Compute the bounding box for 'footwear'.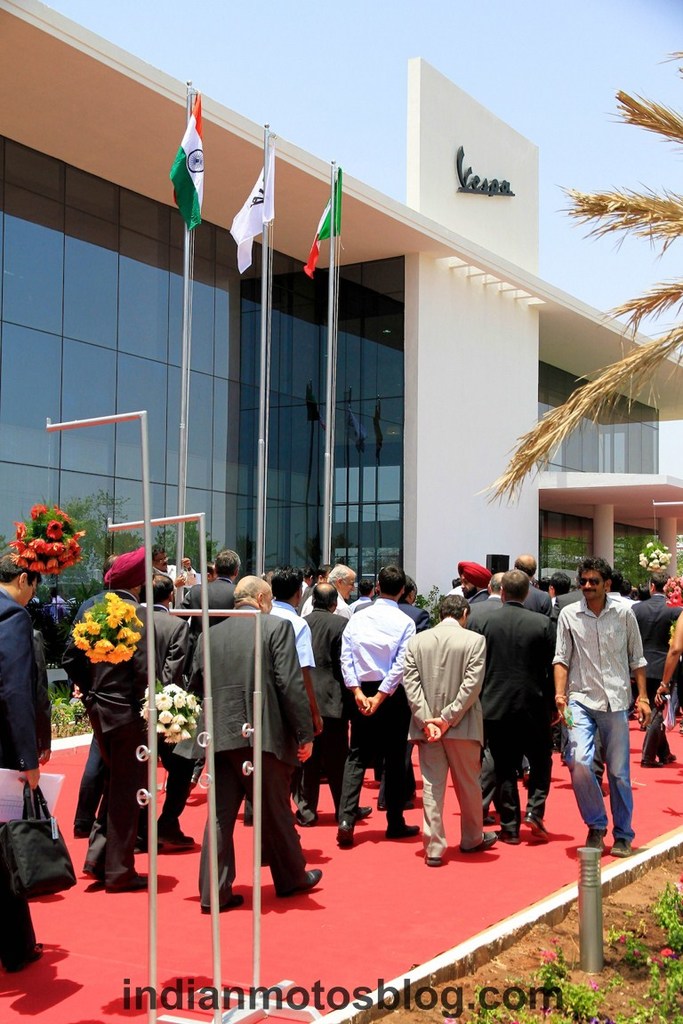
[left=362, top=805, right=373, bottom=820].
